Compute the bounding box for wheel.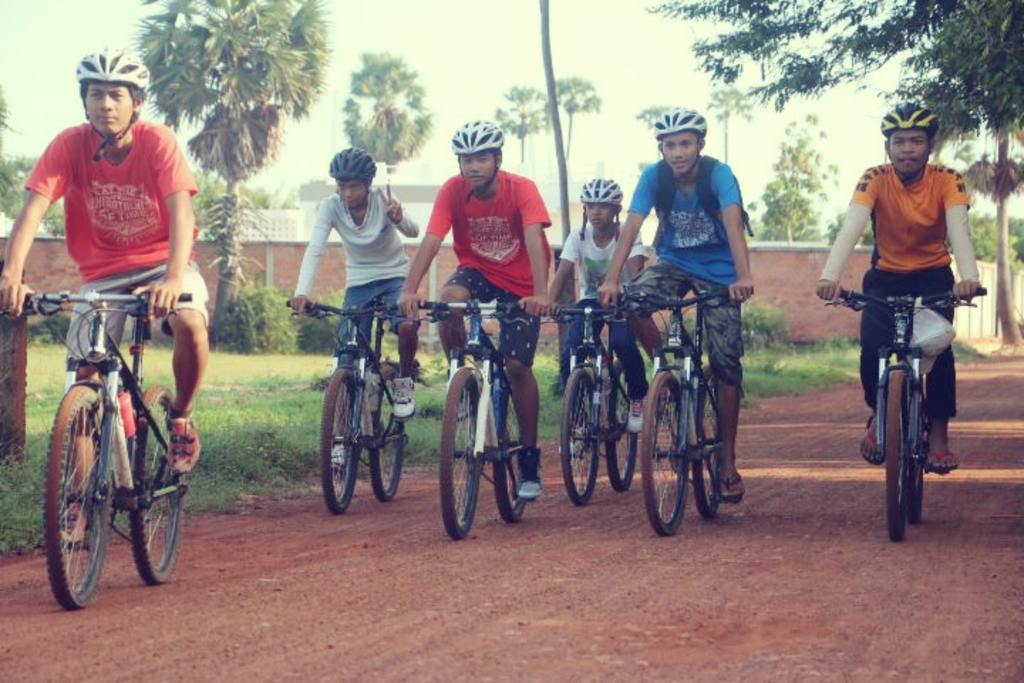
[319, 370, 355, 513].
